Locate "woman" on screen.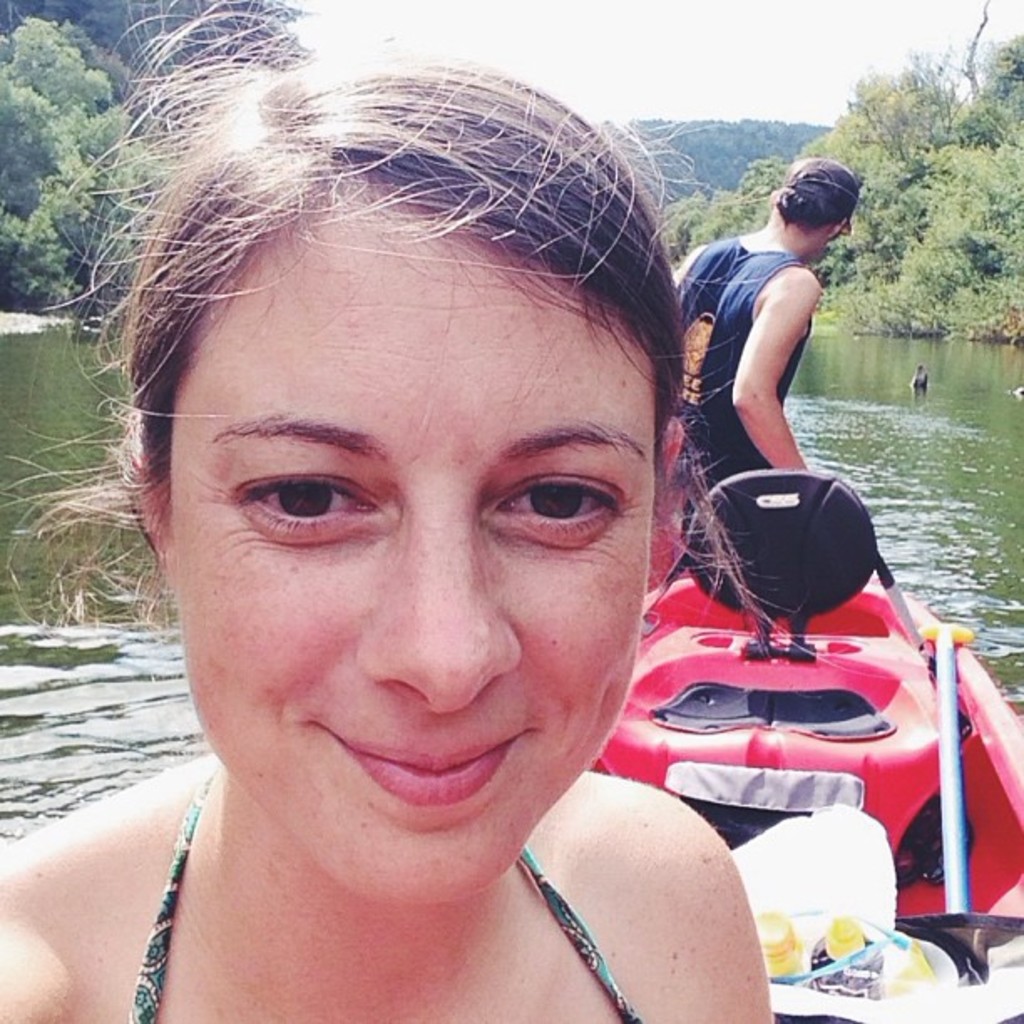
On screen at Rect(10, 33, 872, 1023).
